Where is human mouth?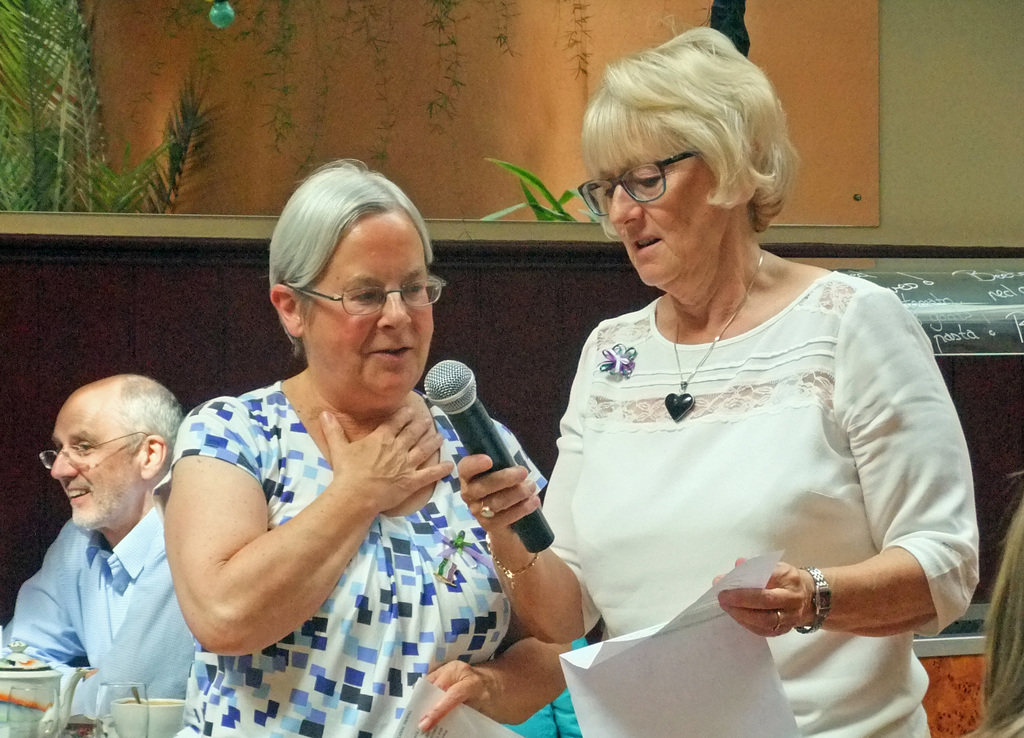
pyautogui.locateOnScreen(63, 482, 97, 508).
